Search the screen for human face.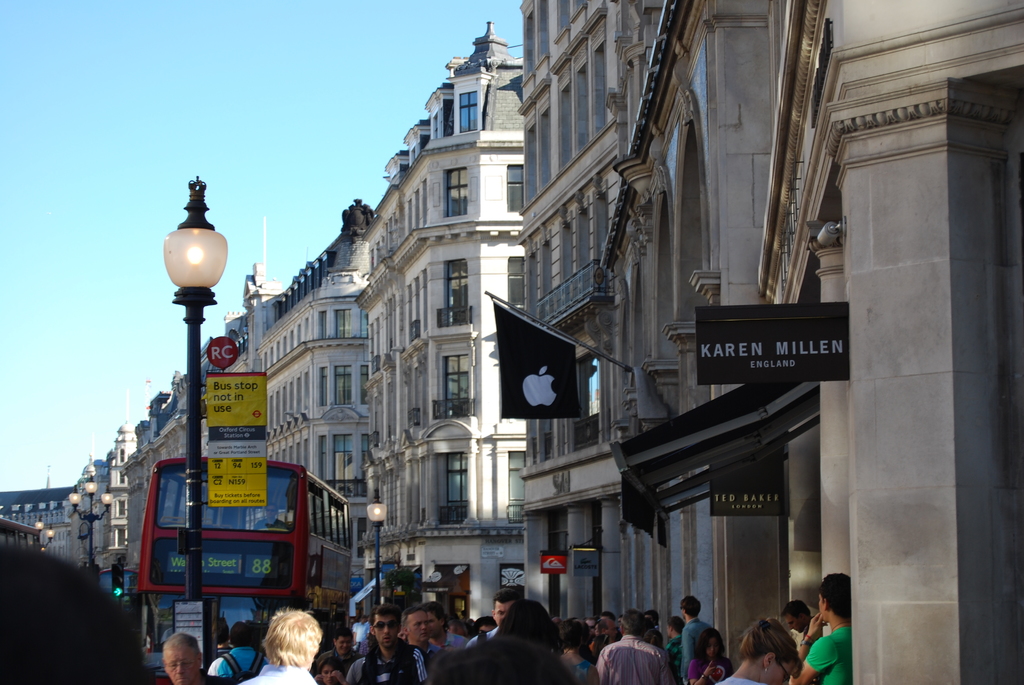
Found at l=772, t=663, r=796, b=684.
